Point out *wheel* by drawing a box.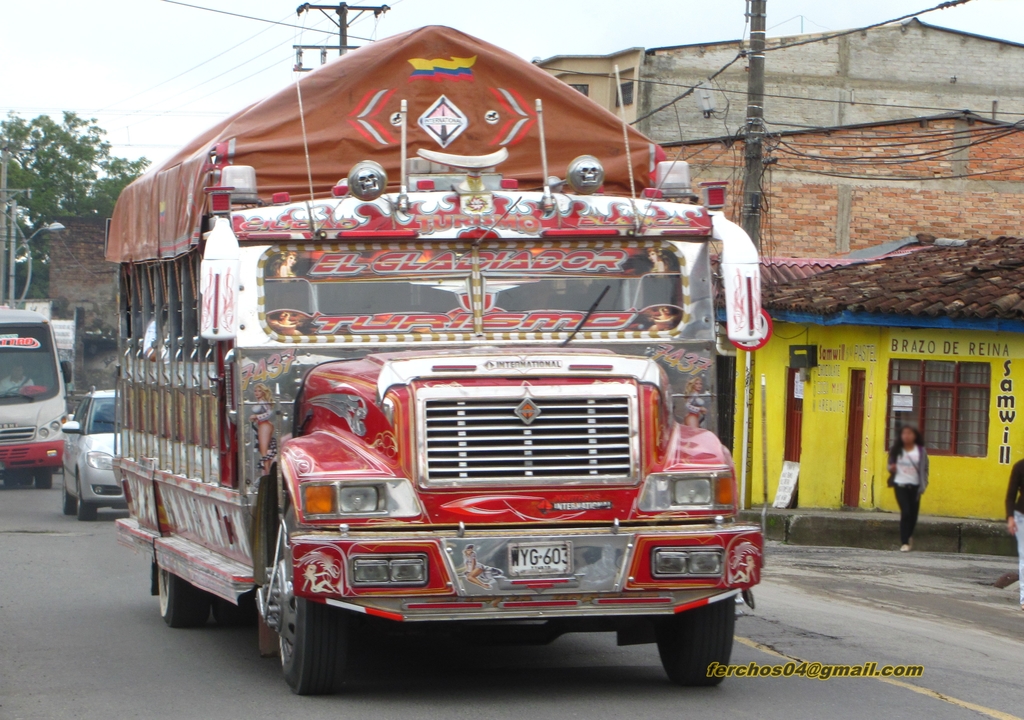
select_region(652, 599, 735, 685).
